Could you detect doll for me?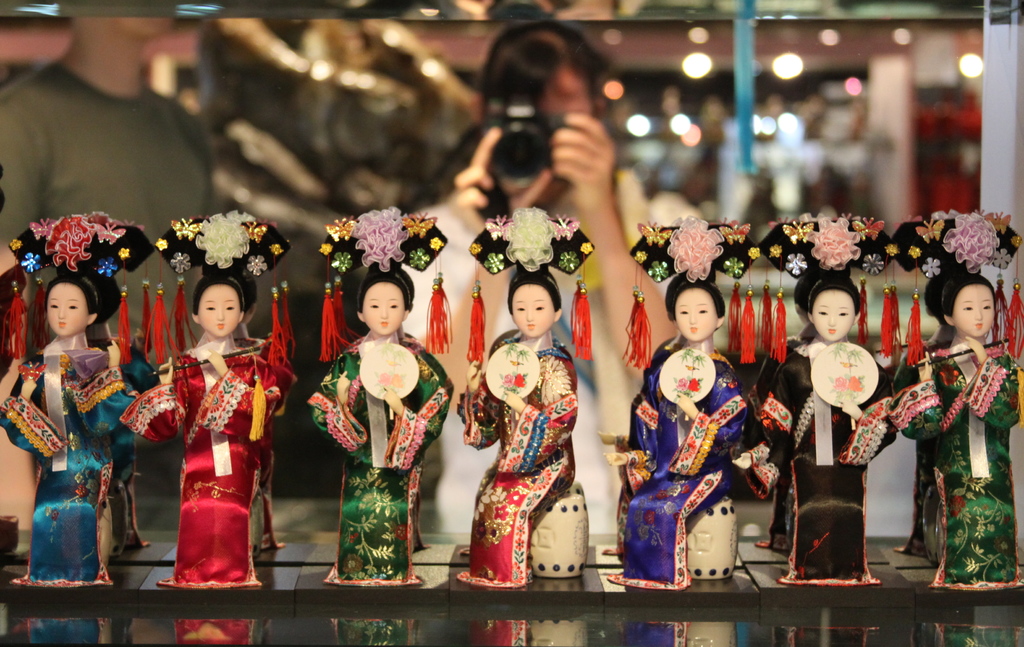
Detection result: left=891, top=208, right=1023, bottom=602.
